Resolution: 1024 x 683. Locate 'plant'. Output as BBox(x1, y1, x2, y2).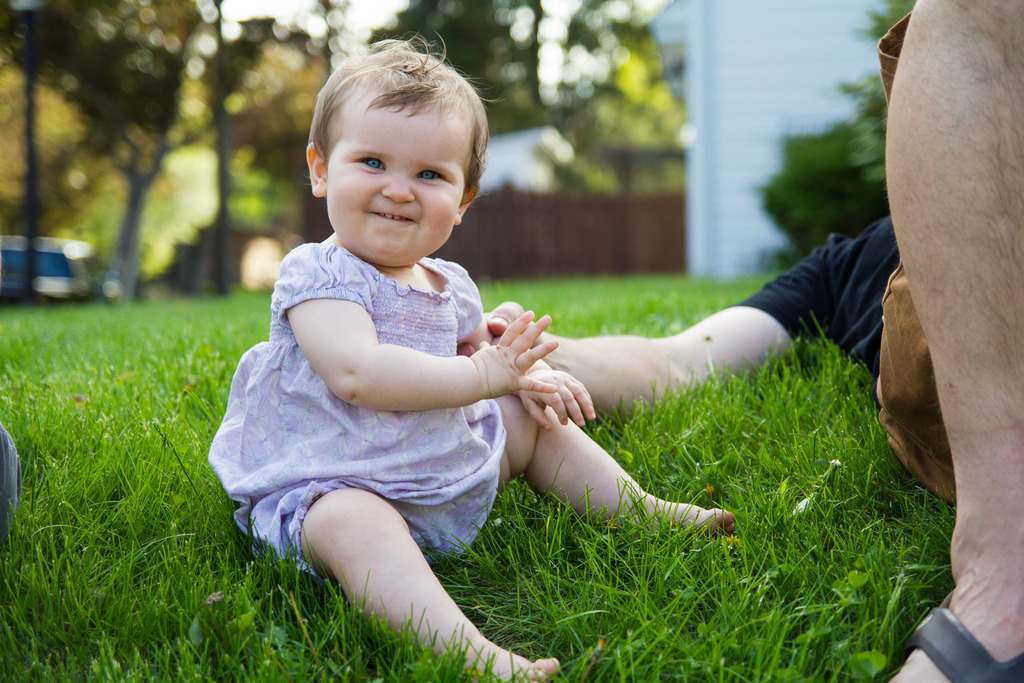
BBox(752, 0, 917, 272).
